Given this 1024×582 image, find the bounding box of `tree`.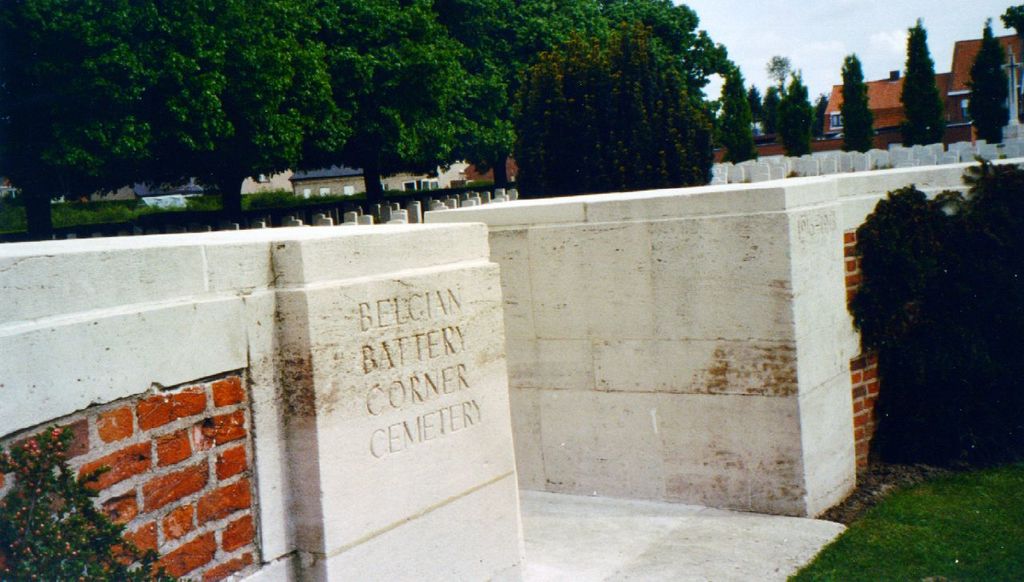
left=834, top=52, right=885, bottom=146.
